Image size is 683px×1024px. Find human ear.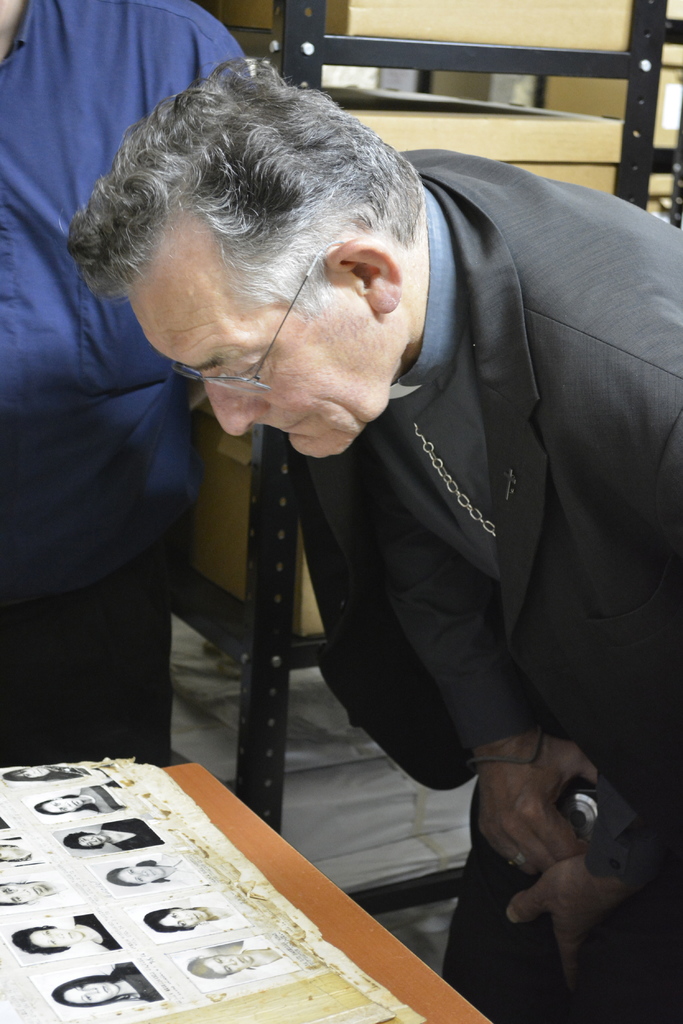
[323,238,404,313].
